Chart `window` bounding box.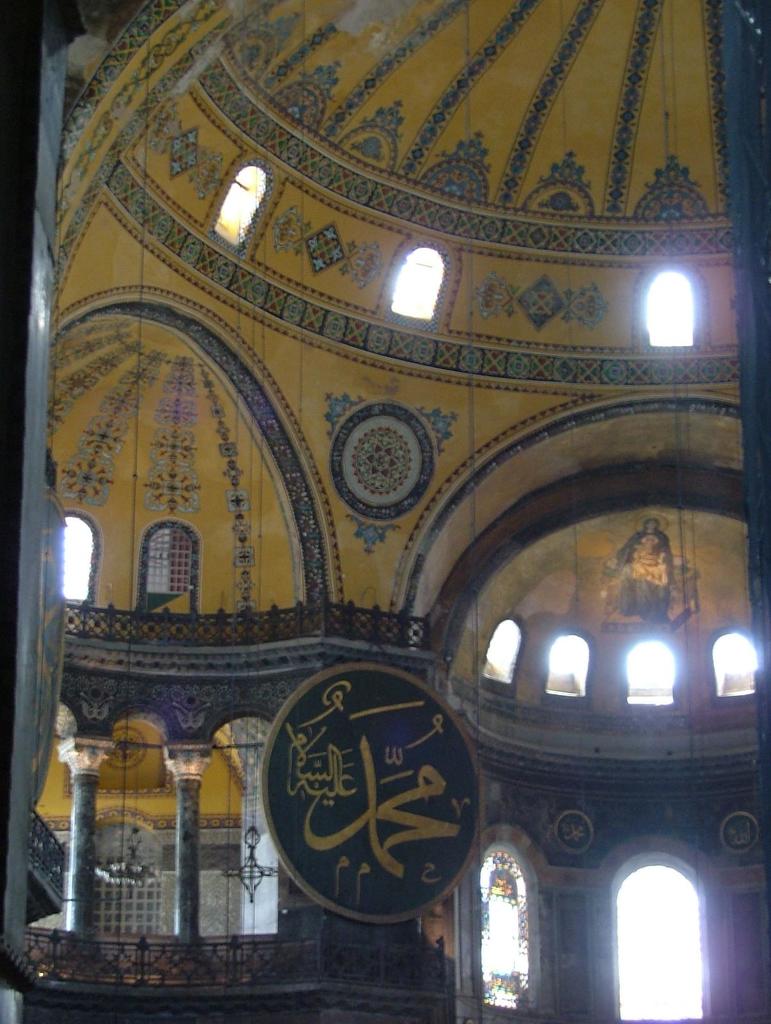
Charted: select_region(144, 522, 196, 610).
